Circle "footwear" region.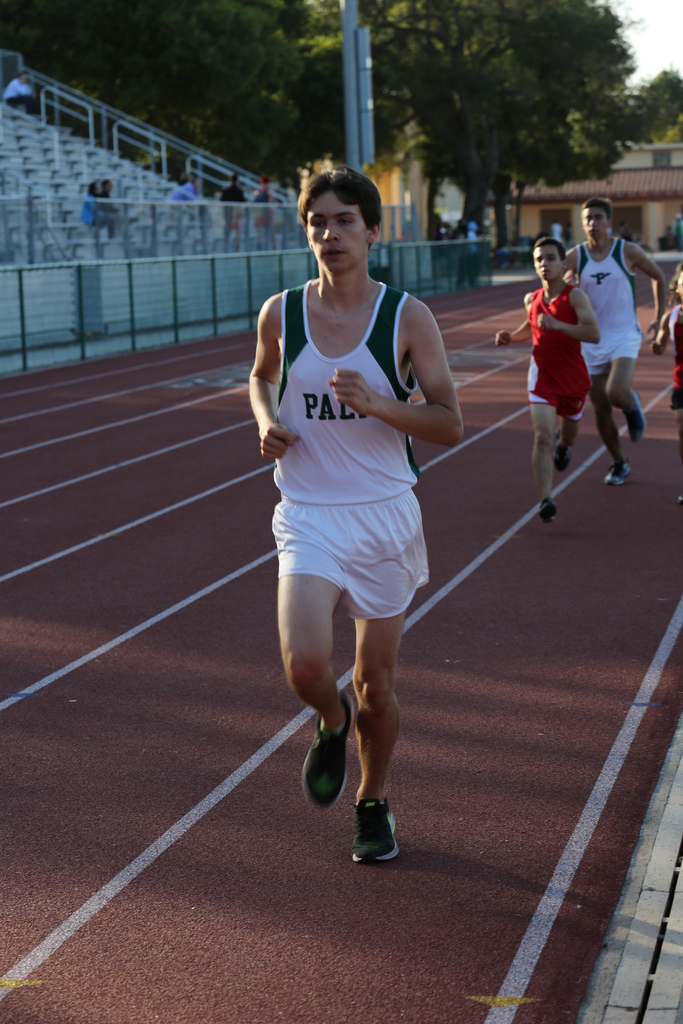
Region: 303:692:352:810.
